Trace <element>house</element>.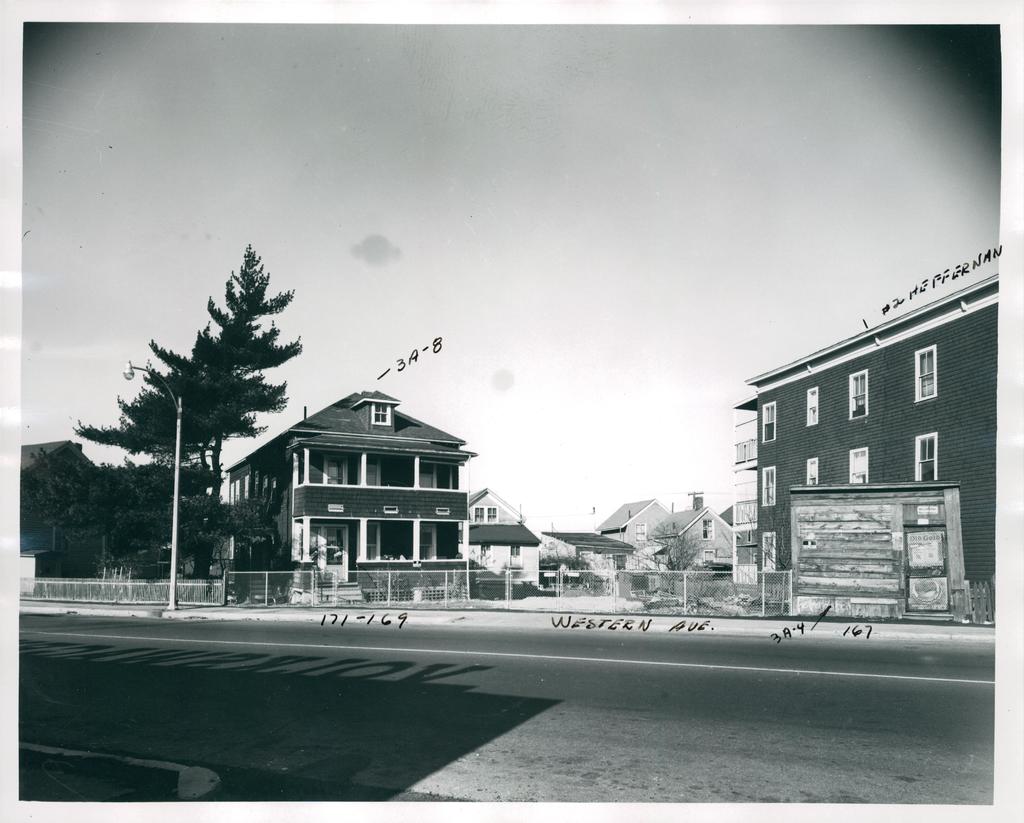
Traced to {"left": 729, "top": 241, "right": 1000, "bottom": 631}.
